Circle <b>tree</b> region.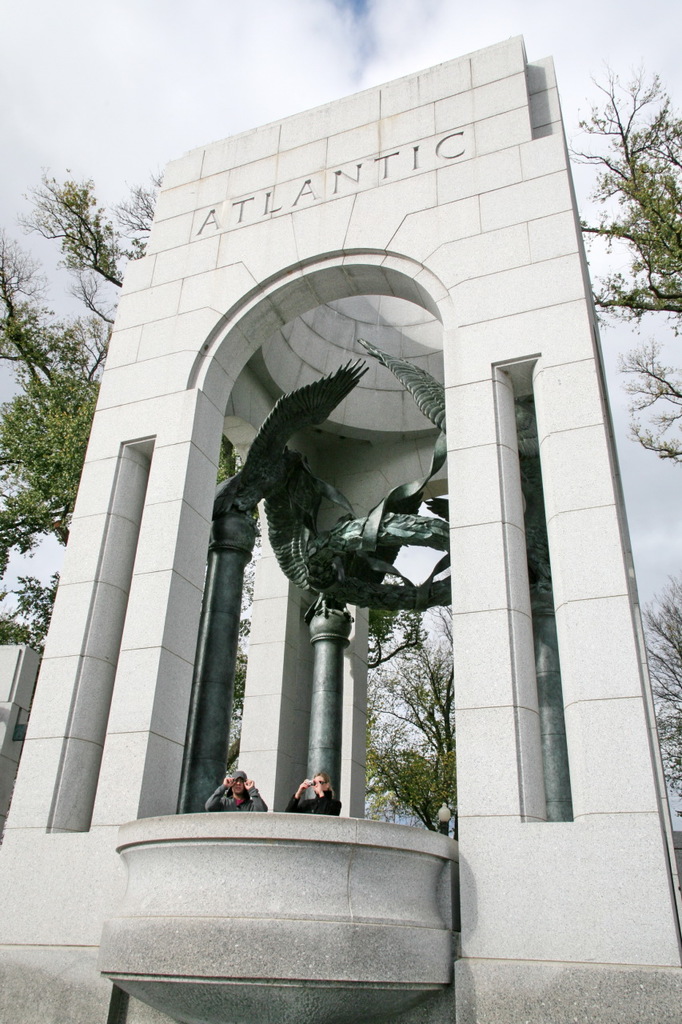
Region: (left=572, top=59, right=681, bottom=486).
